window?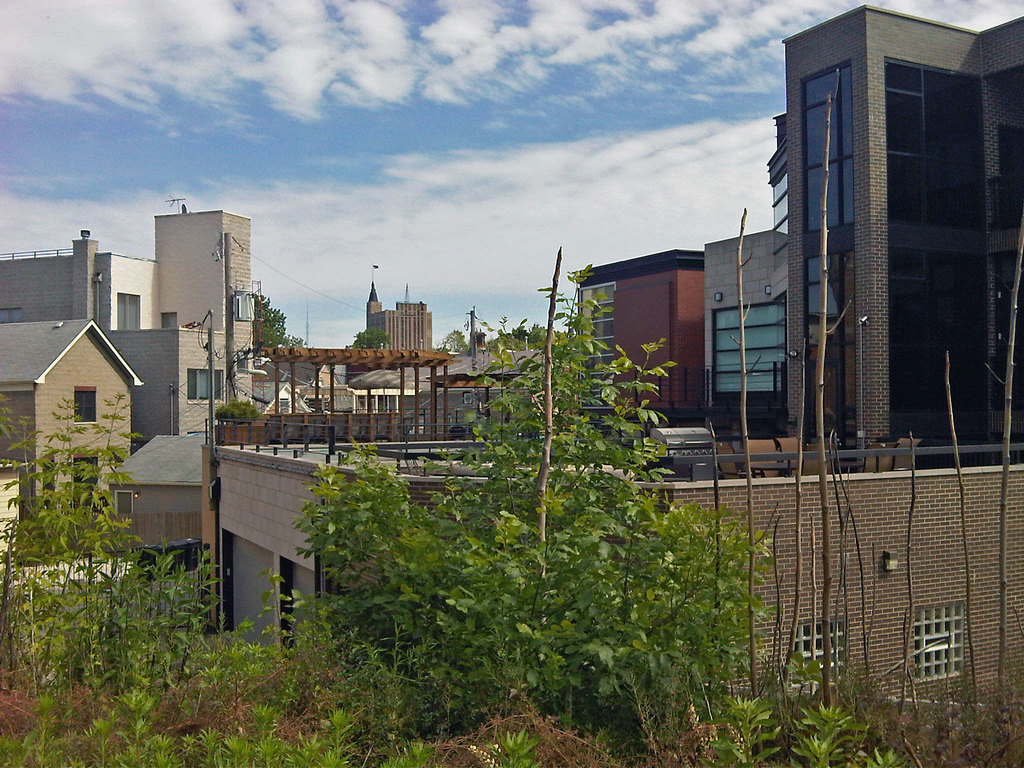
l=795, t=618, r=844, b=685
